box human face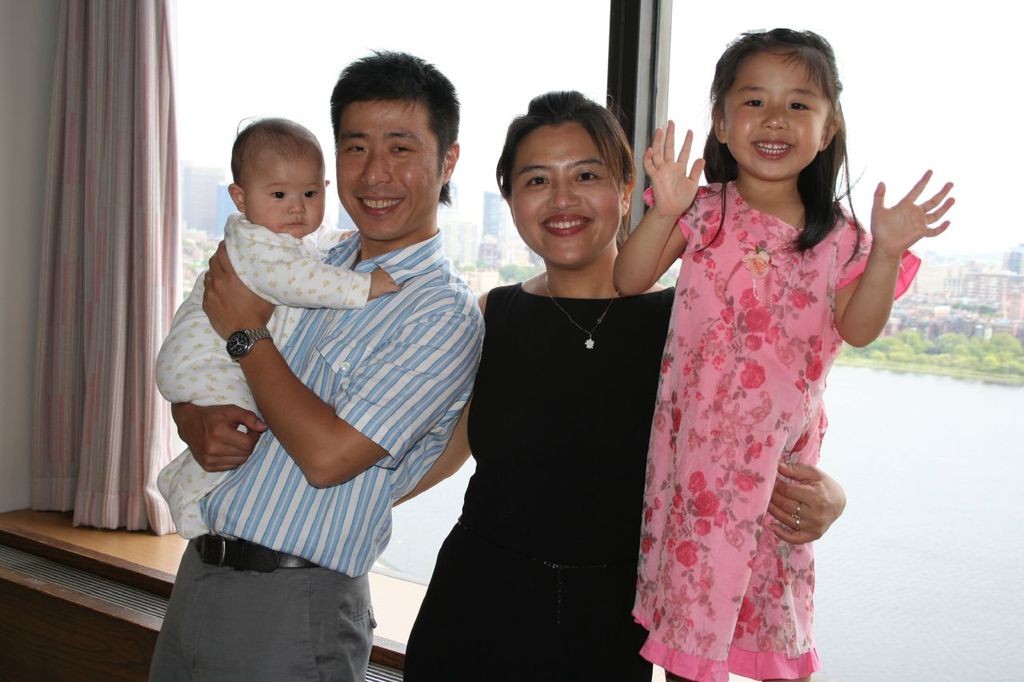
left=726, top=47, right=830, bottom=183
